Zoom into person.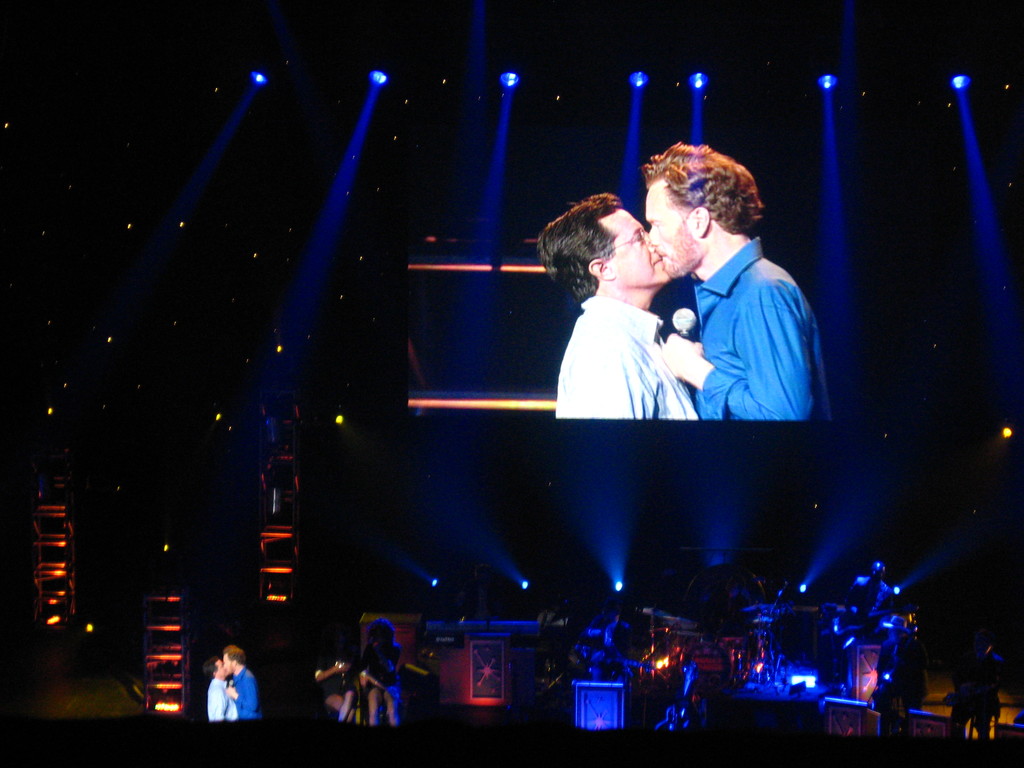
Zoom target: region(638, 131, 833, 485).
